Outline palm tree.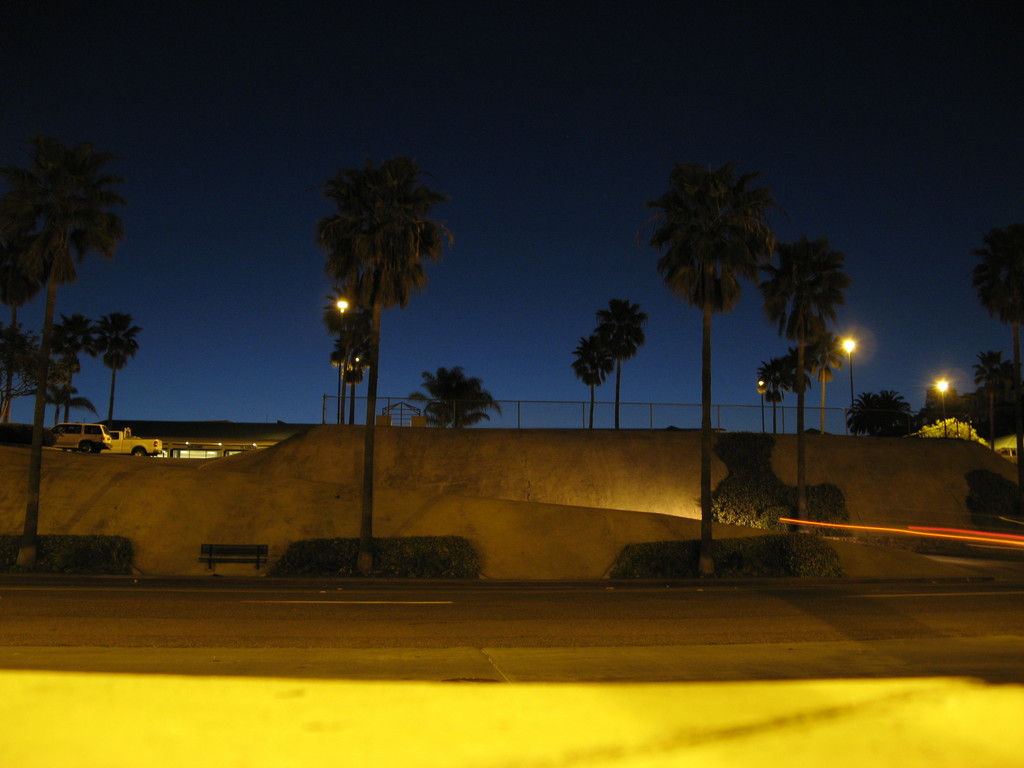
Outline: [x1=576, y1=318, x2=616, y2=433].
